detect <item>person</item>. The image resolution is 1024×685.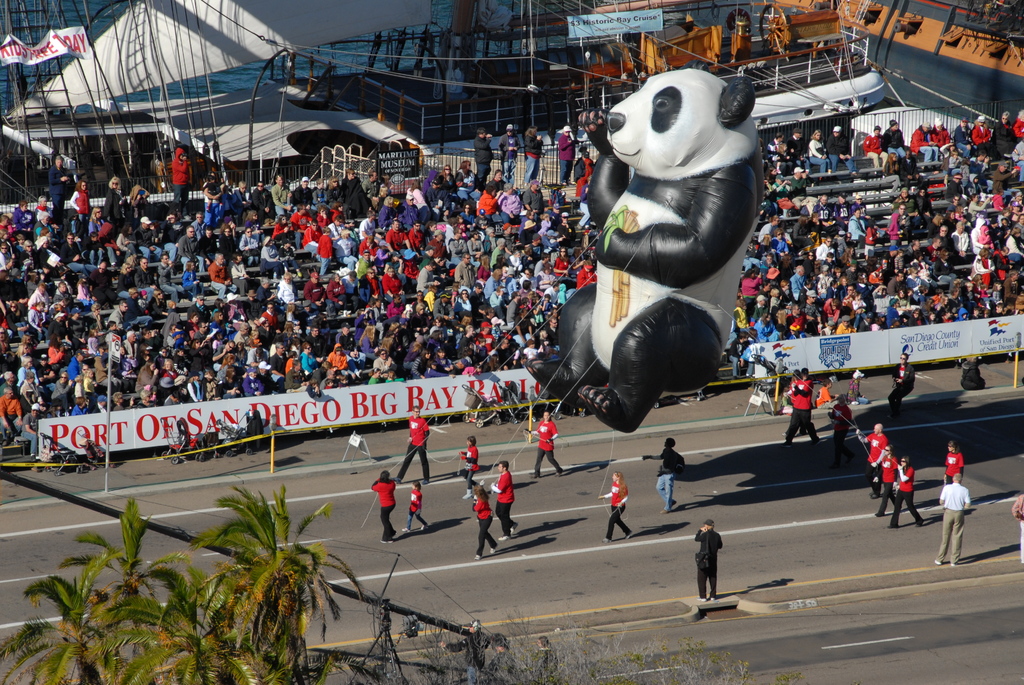
948 441 963 485.
